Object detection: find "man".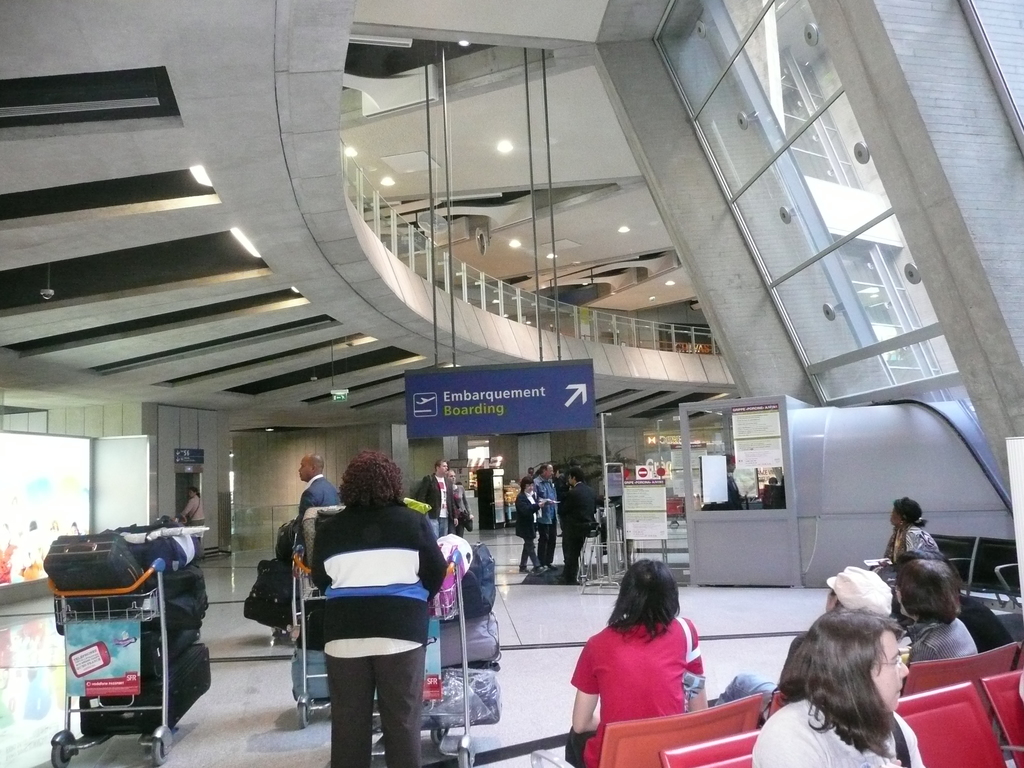
707:563:872:706.
